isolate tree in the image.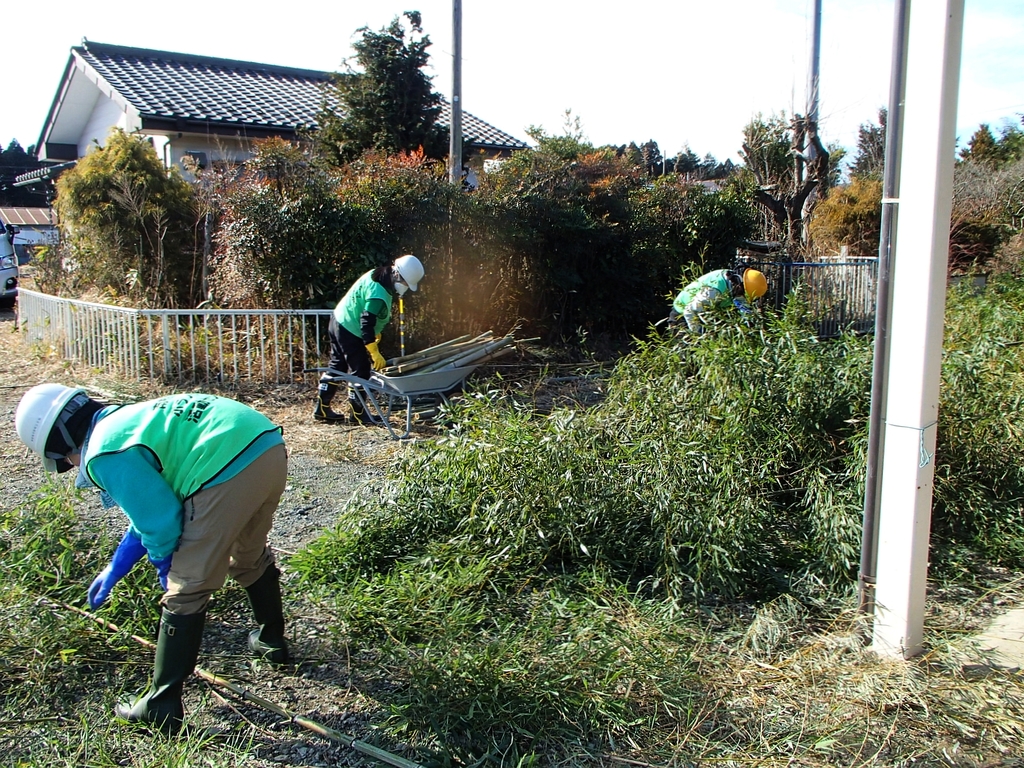
Isolated region: 22:188:68:303.
